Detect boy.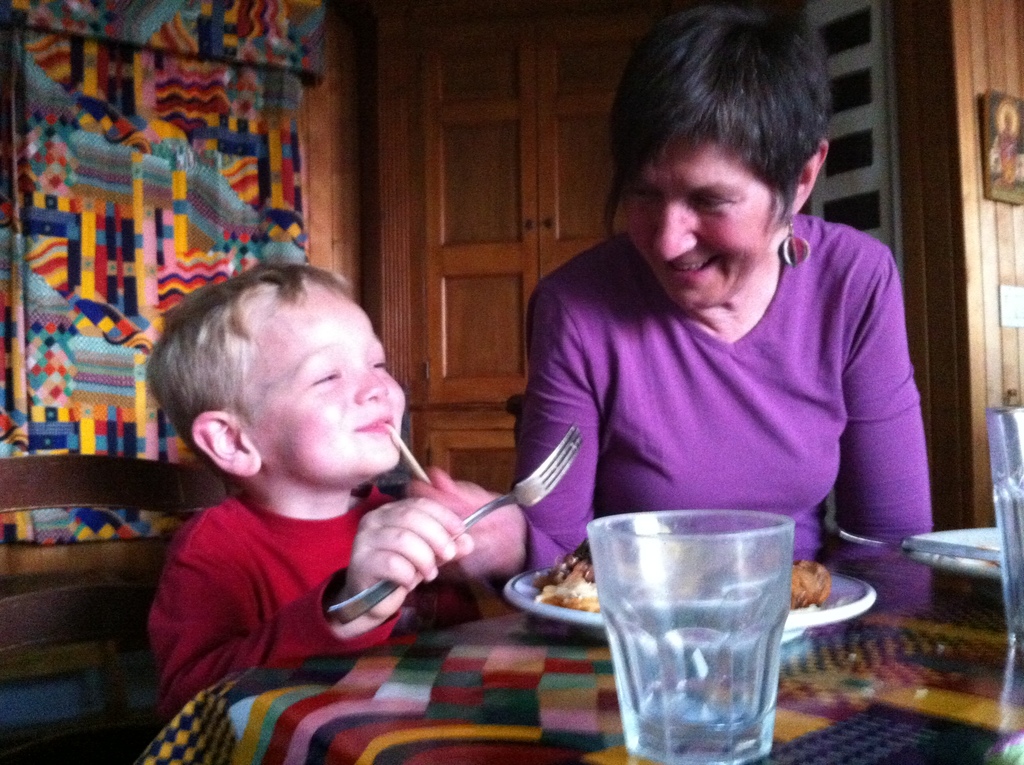
Detected at bbox=[137, 257, 518, 714].
